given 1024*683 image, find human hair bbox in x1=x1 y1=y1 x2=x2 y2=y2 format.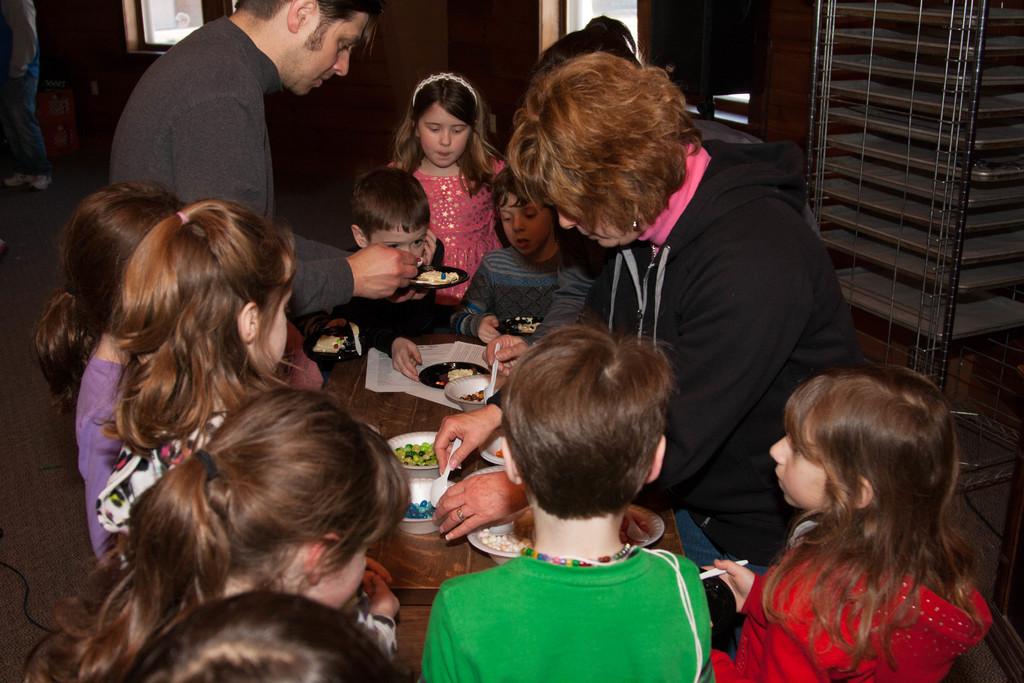
x1=395 y1=74 x2=493 y2=195.
